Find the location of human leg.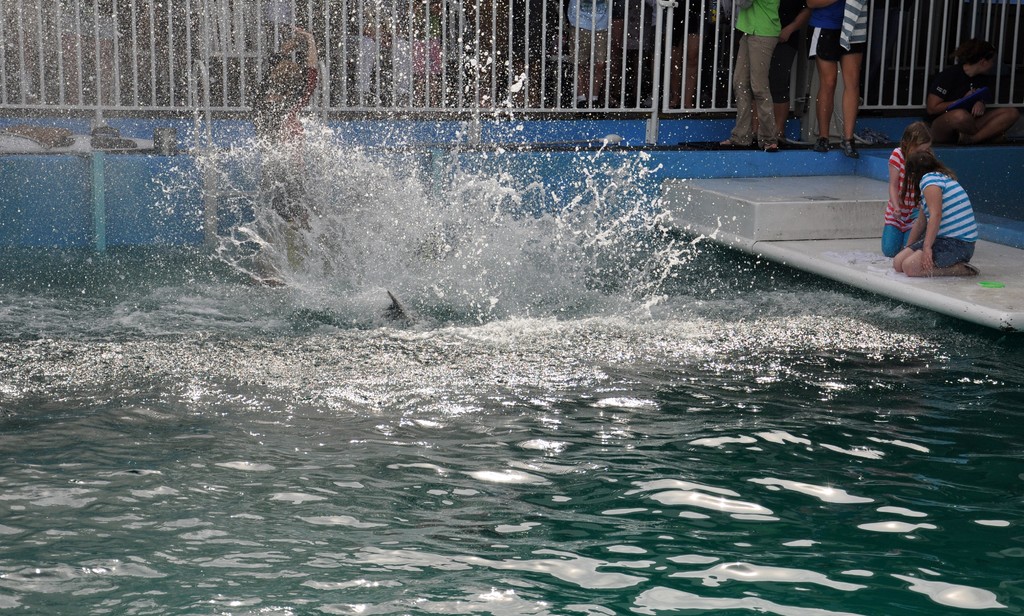
Location: box=[841, 35, 860, 156].
